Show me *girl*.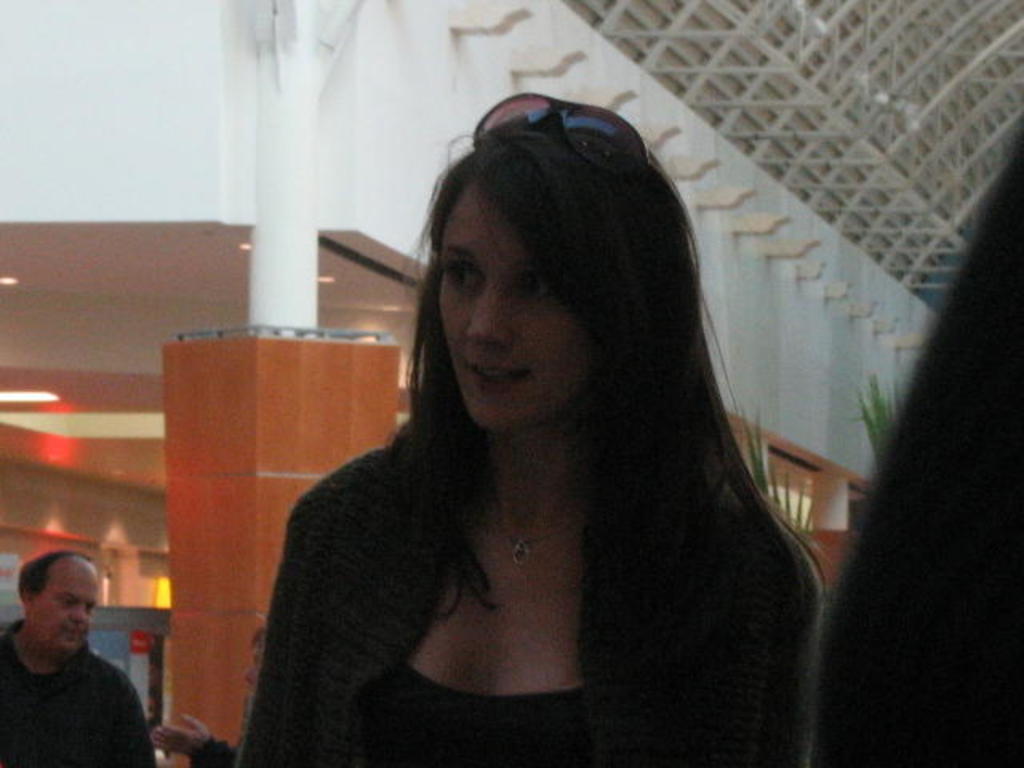
*girl* is here: x1=802 y1=117 x2=1022 y2=766.
